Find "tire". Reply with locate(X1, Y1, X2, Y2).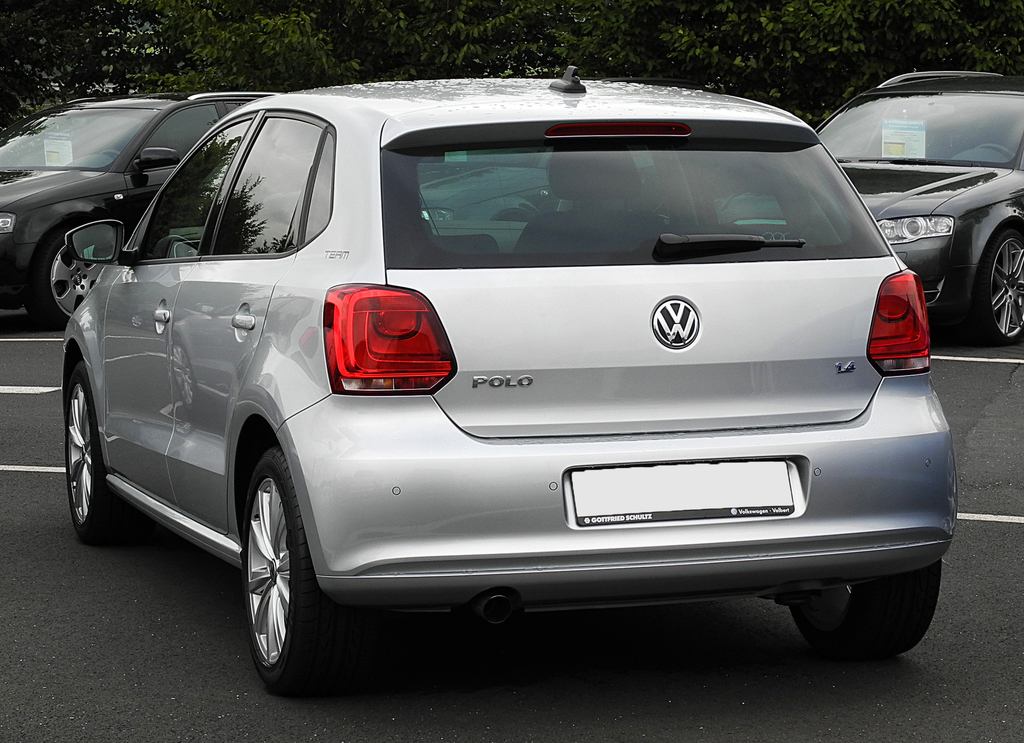
locate(236, 449, 316, 703).
